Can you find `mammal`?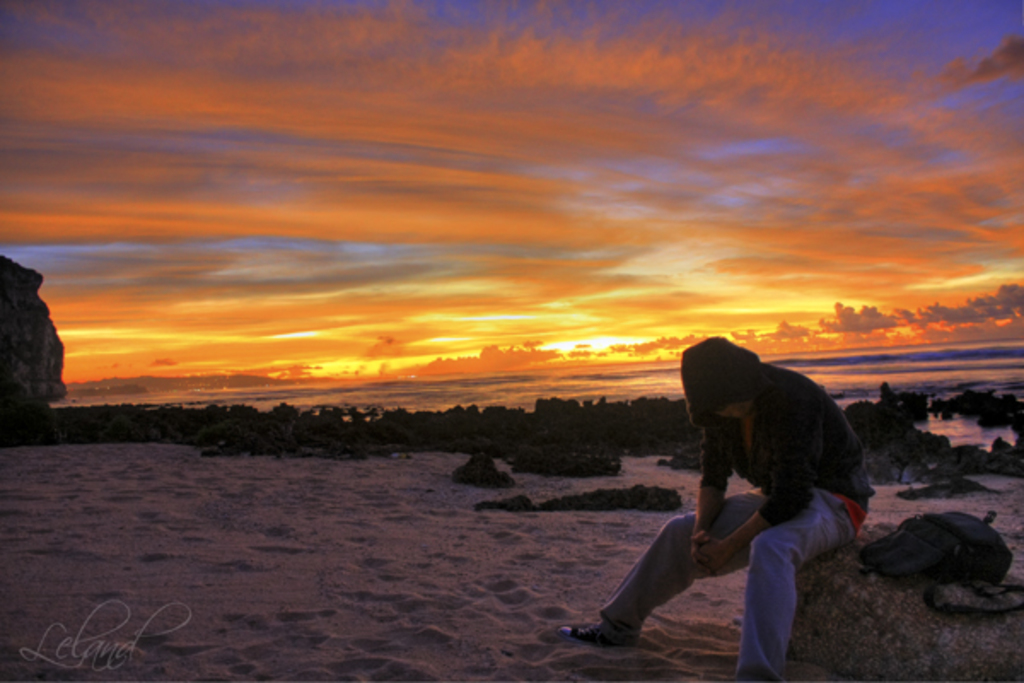
Yes, bounding box: region(560, 336, 874, 681).
